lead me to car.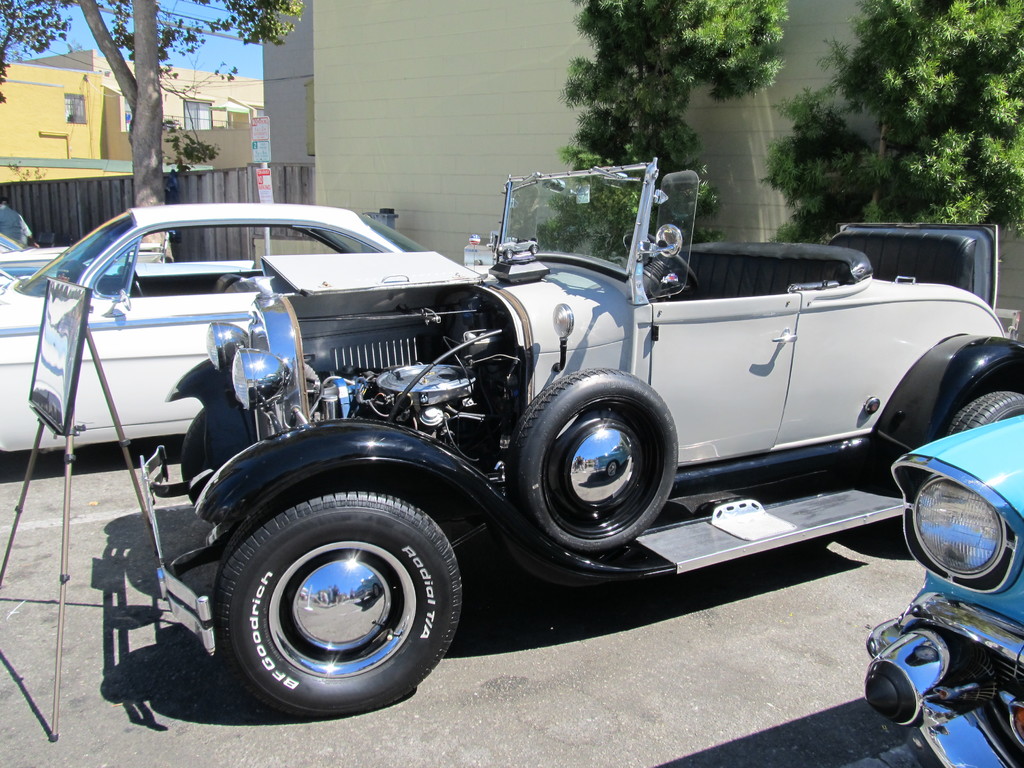
Lead to [left=0, top=204, right=433, bottom=465].
